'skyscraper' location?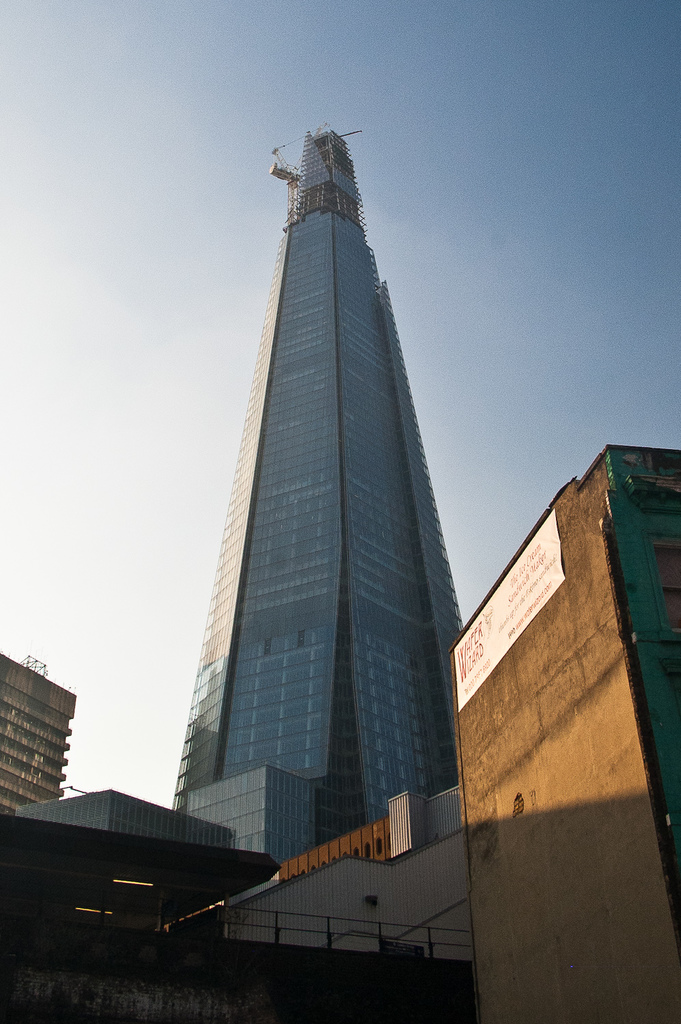
<region>0, 651, 77, 812</region>
